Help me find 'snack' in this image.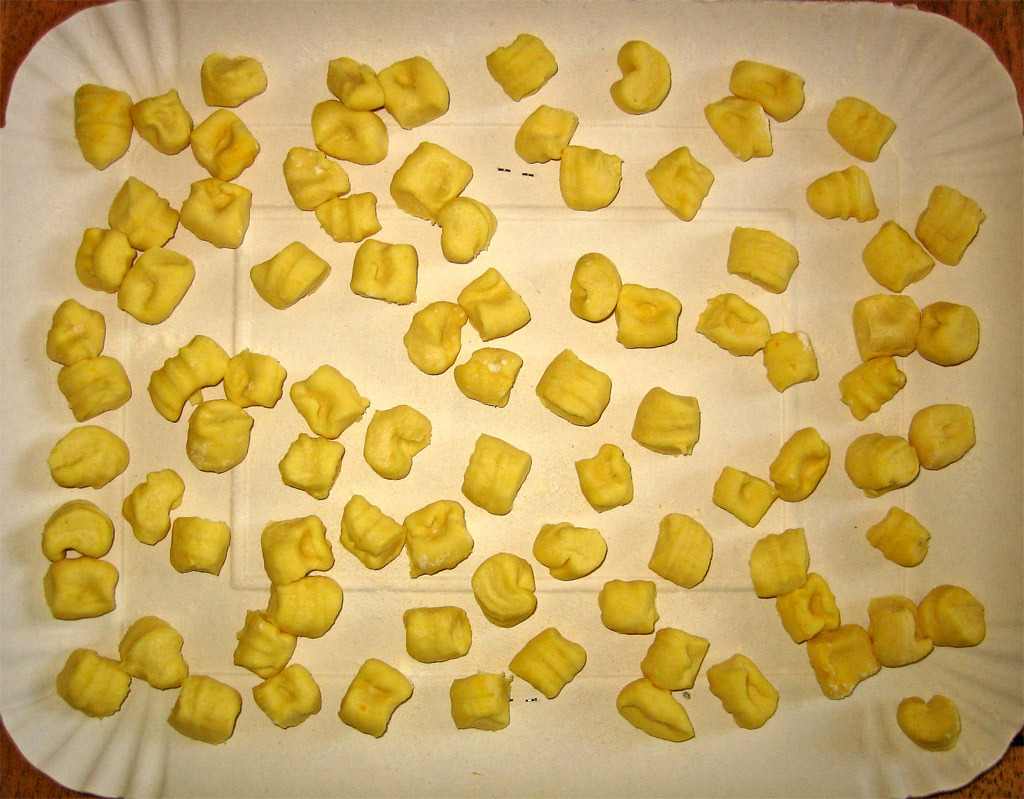
Found it: [x1=759, y1=329, x2=819, y2=393].
